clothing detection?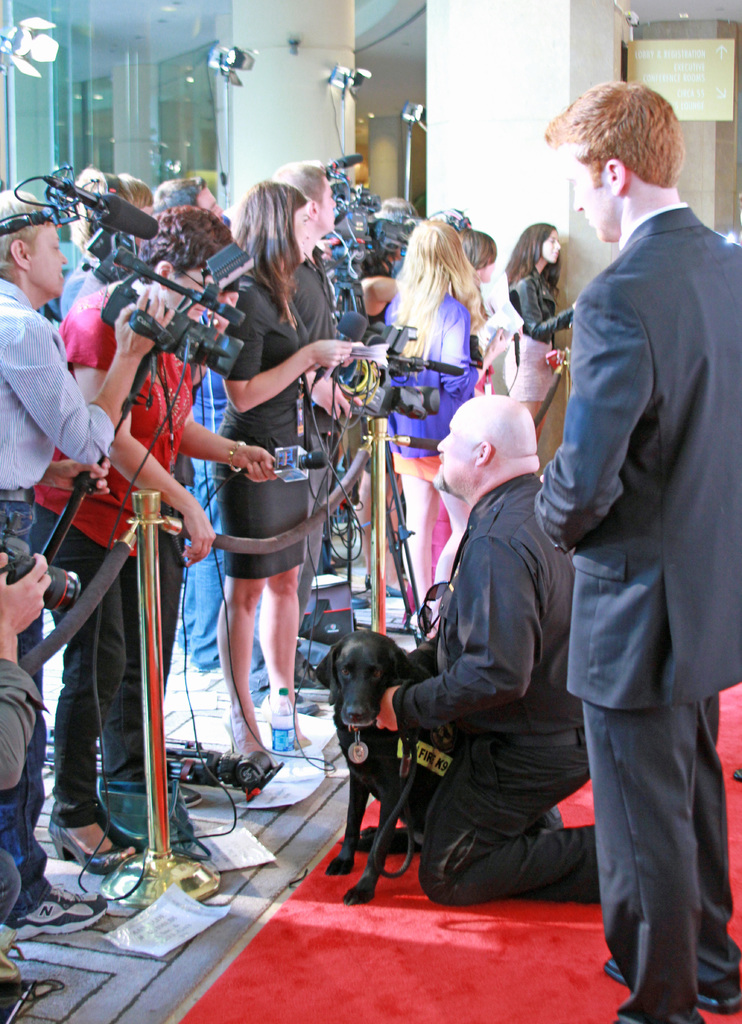
Rect(534, 192, 741, 703)
